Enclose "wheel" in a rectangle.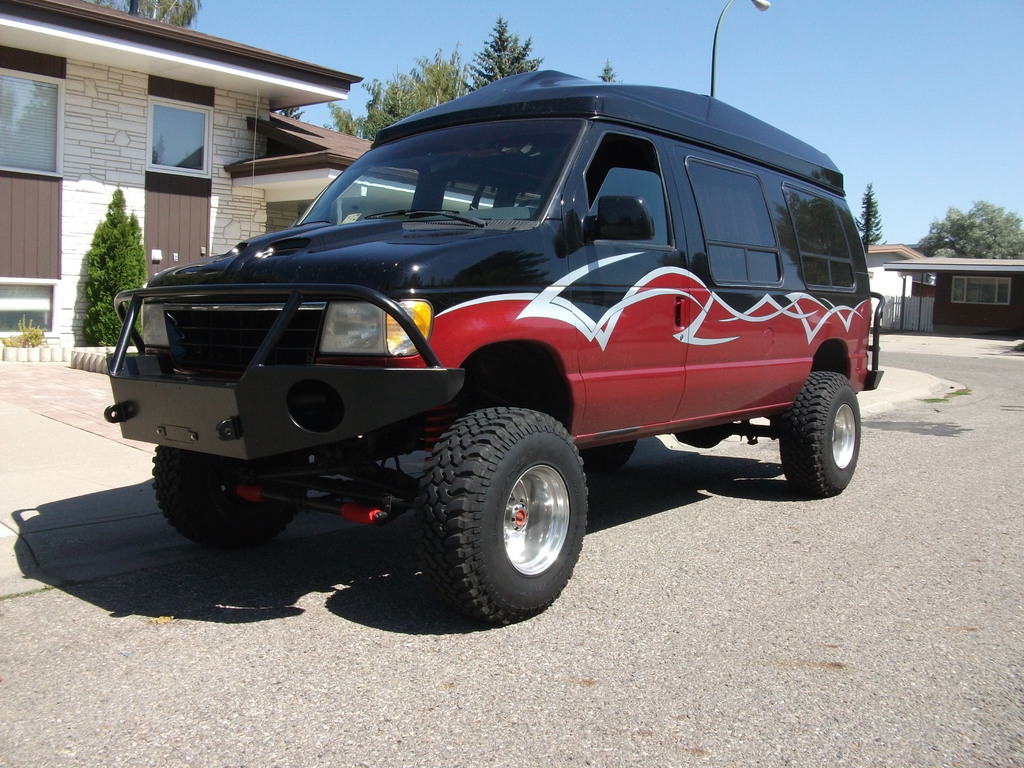
404 393 580 618.
